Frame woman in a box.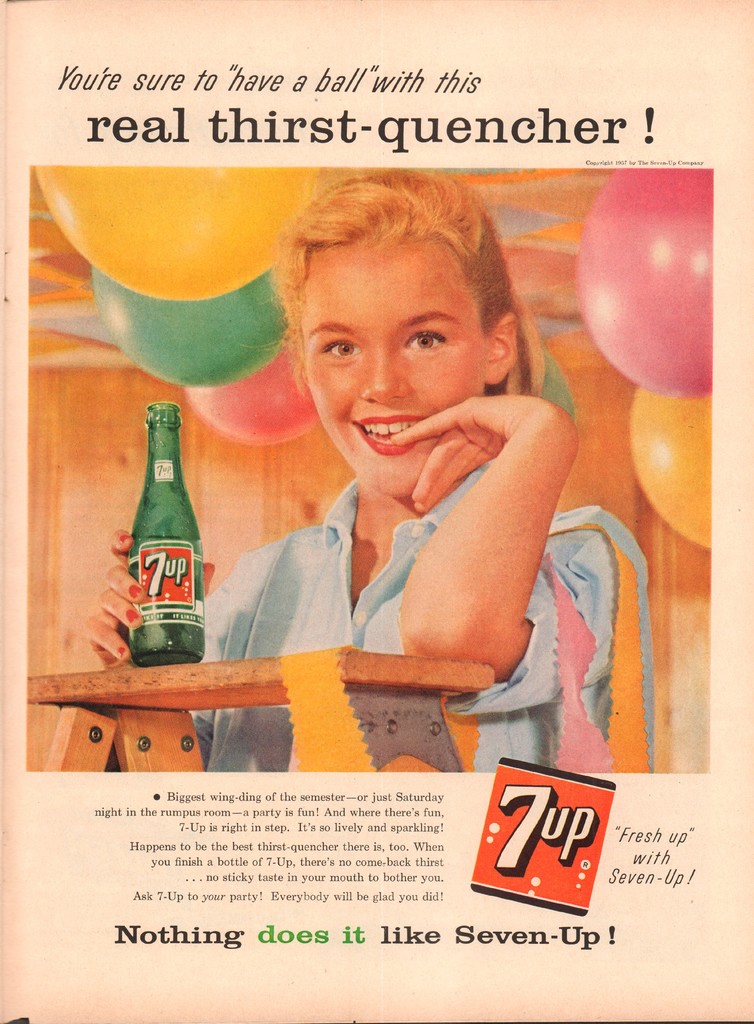
109 239 609 859.
